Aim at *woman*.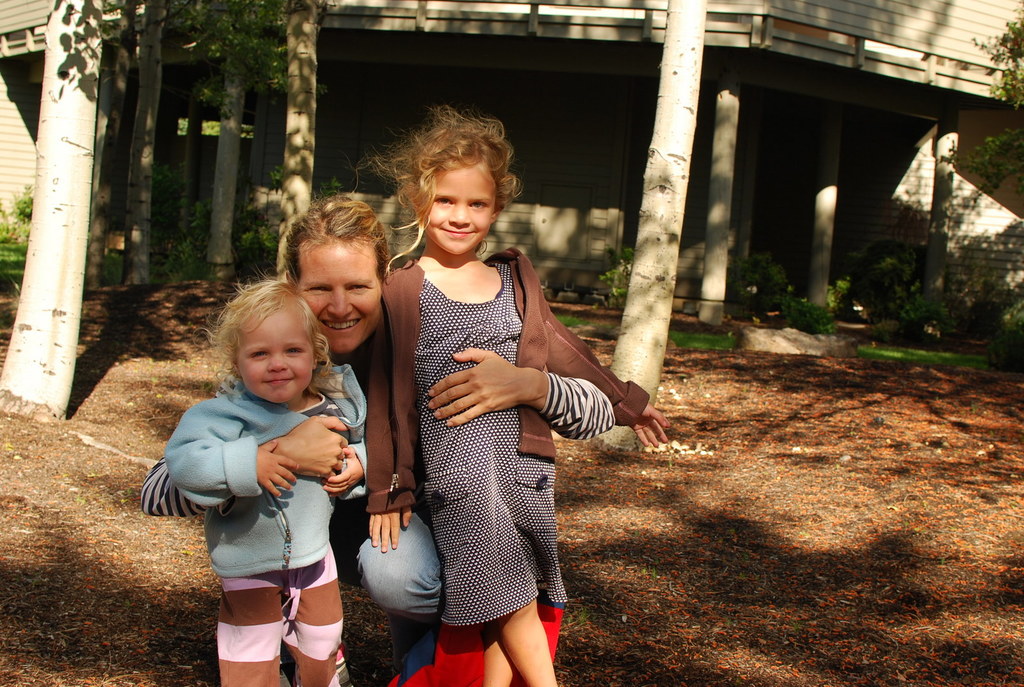
Aimed at bbox(139, 191, 444, 664).
